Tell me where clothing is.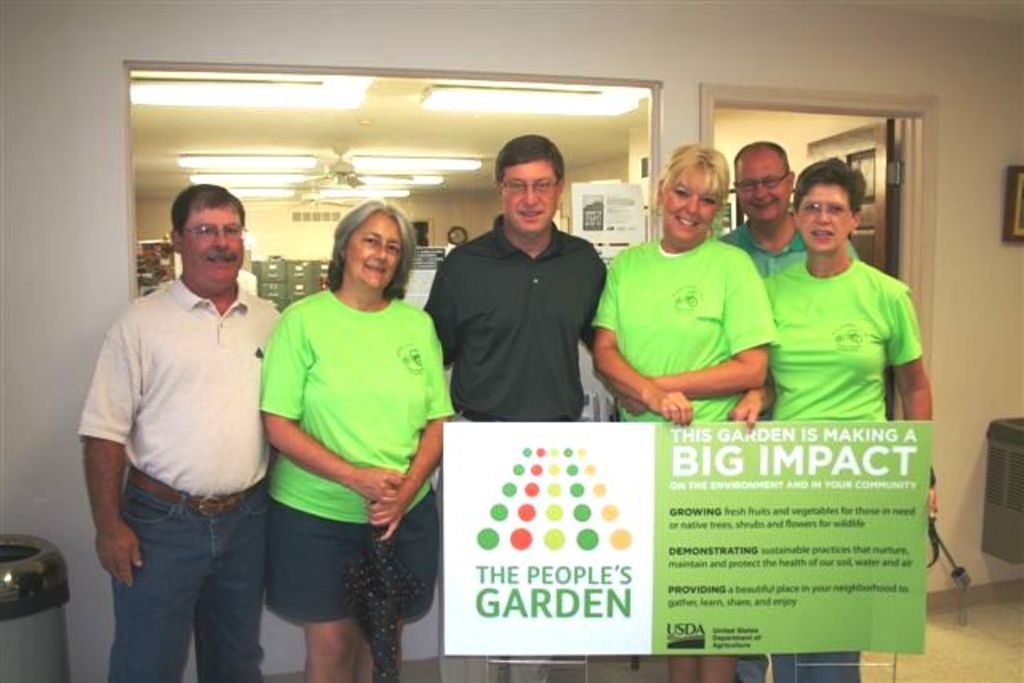
clothing is at 253:280:456:625.
